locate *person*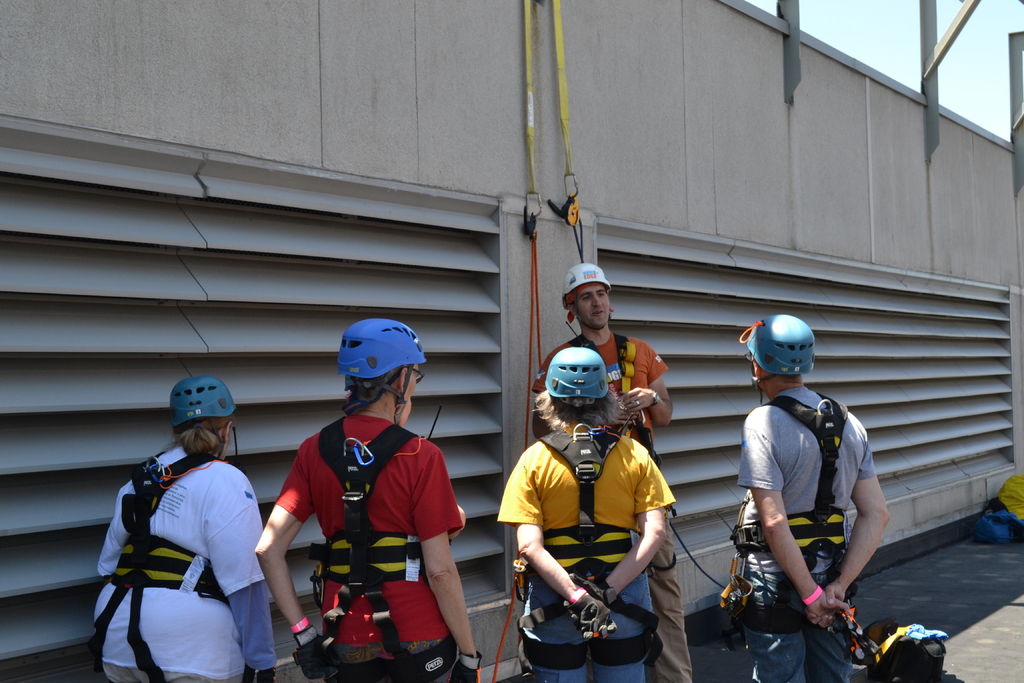
pyautogui.locateOnScreen(531, 262, 692, 682)
